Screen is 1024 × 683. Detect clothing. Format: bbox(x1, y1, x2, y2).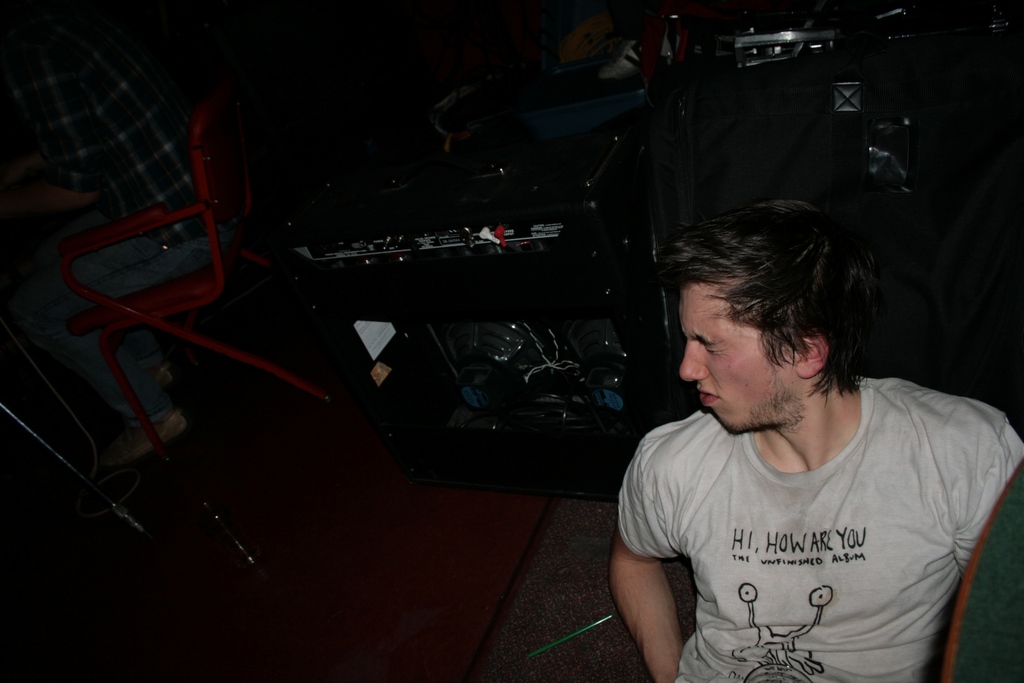
bbox(618, 359, 1011, 666).
